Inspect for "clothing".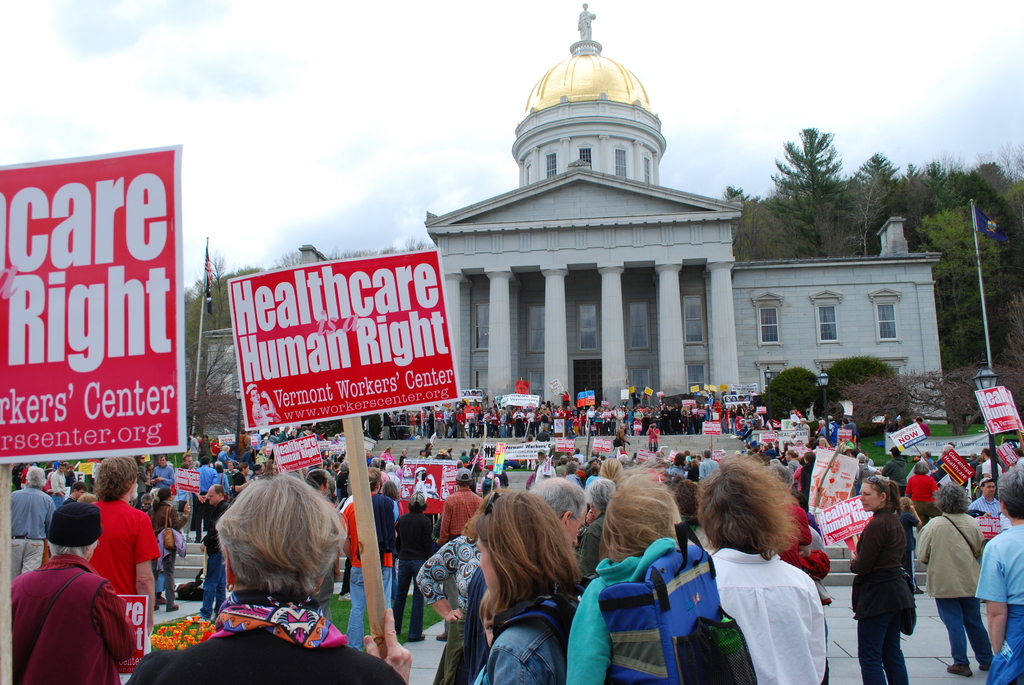
Inspection: box=[794, 423, 802, 431].
